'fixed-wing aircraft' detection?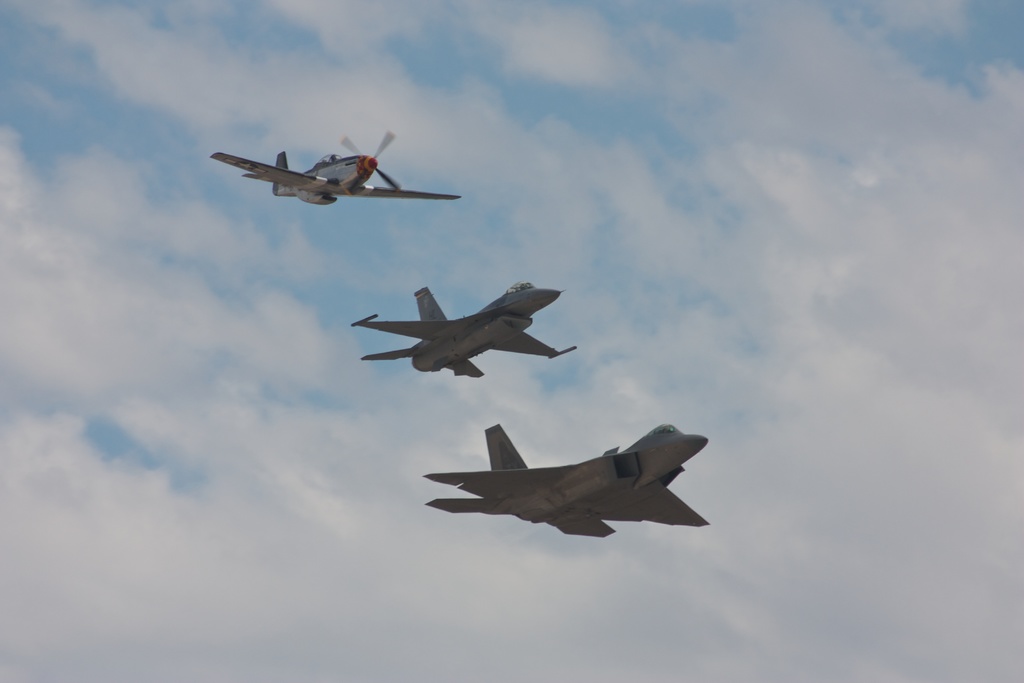
rect(345, 286, 582, 378)
